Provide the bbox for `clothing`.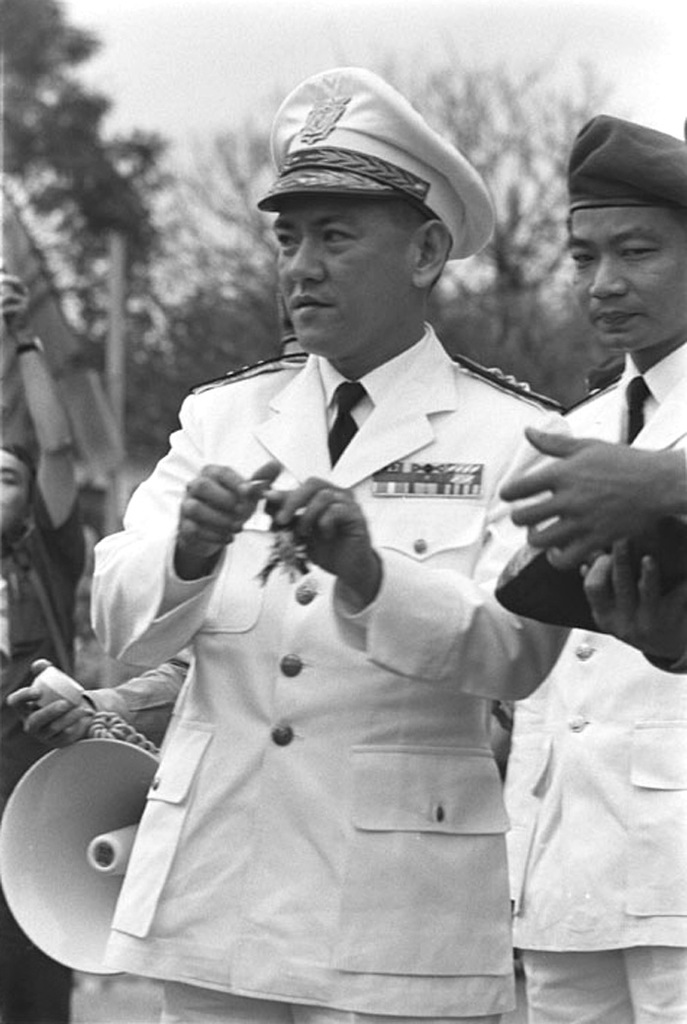
497:333:686:951.
